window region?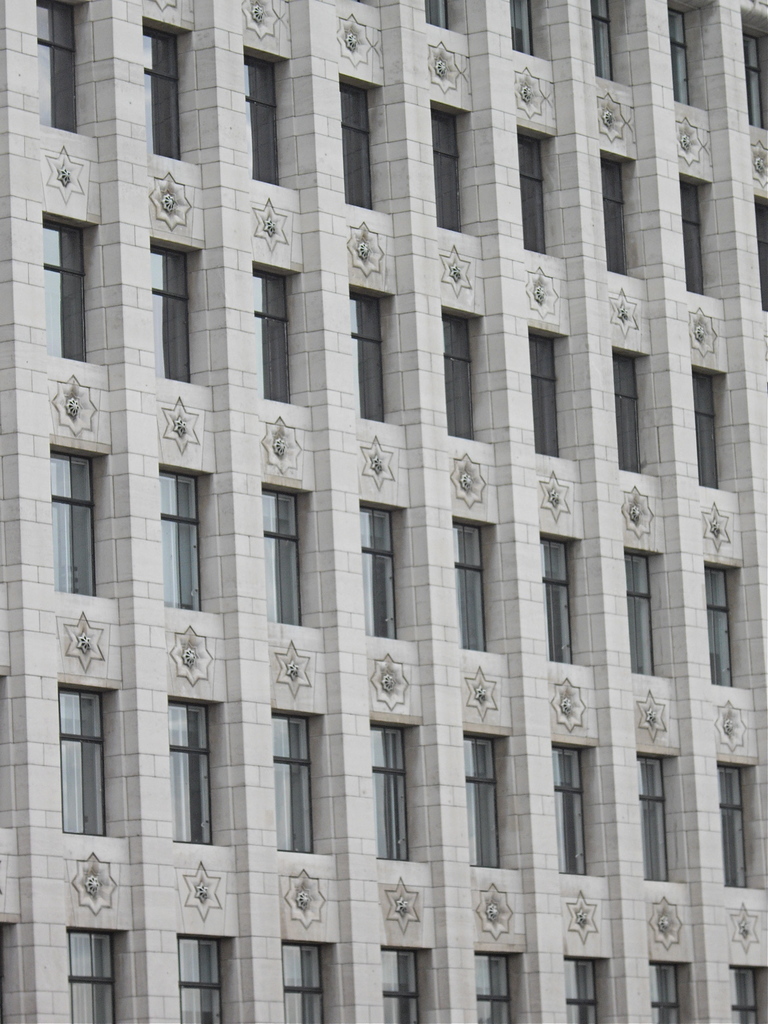
x1=591 y1=0 x2=618 y2=83
